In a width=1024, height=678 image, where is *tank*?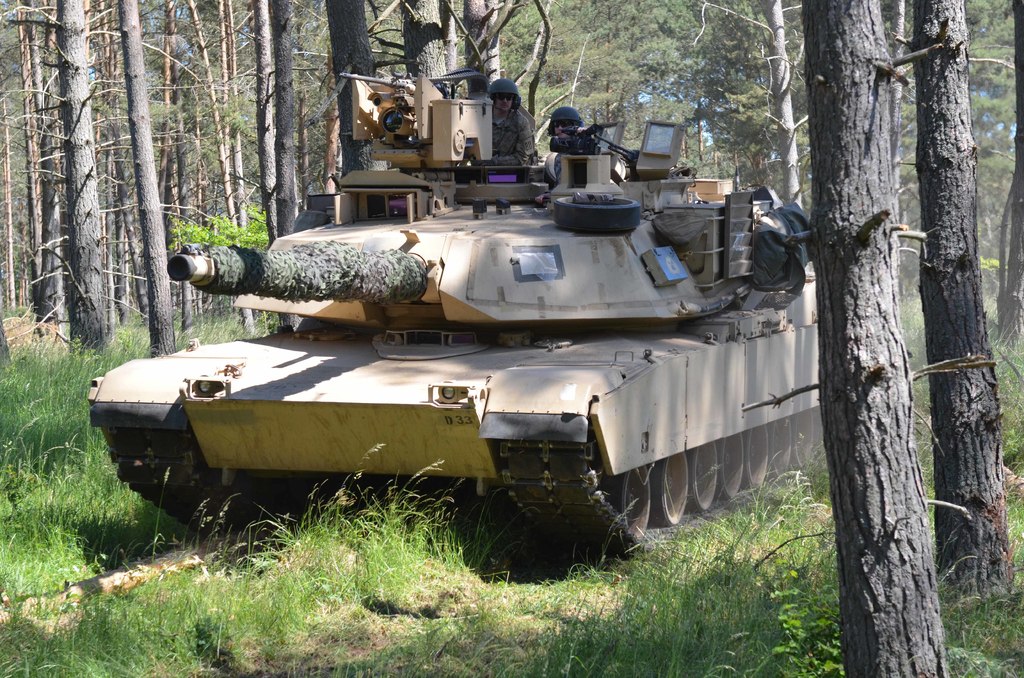
(86,65,819,554).
